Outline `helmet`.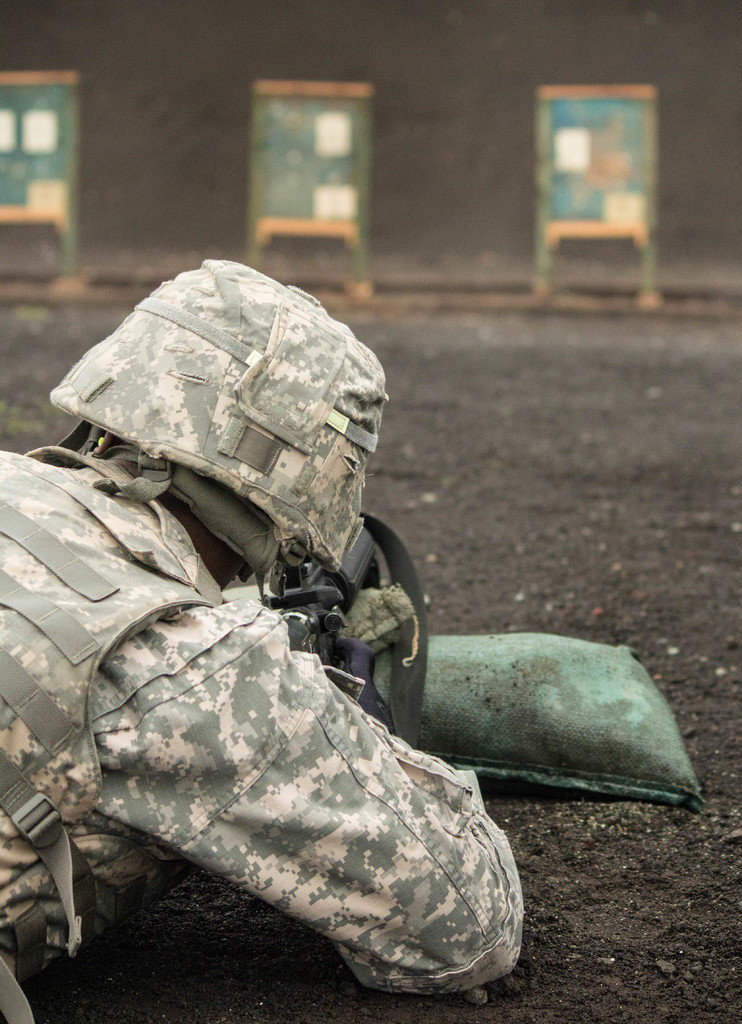
Outline: <box>54,262,396,641</box>.
